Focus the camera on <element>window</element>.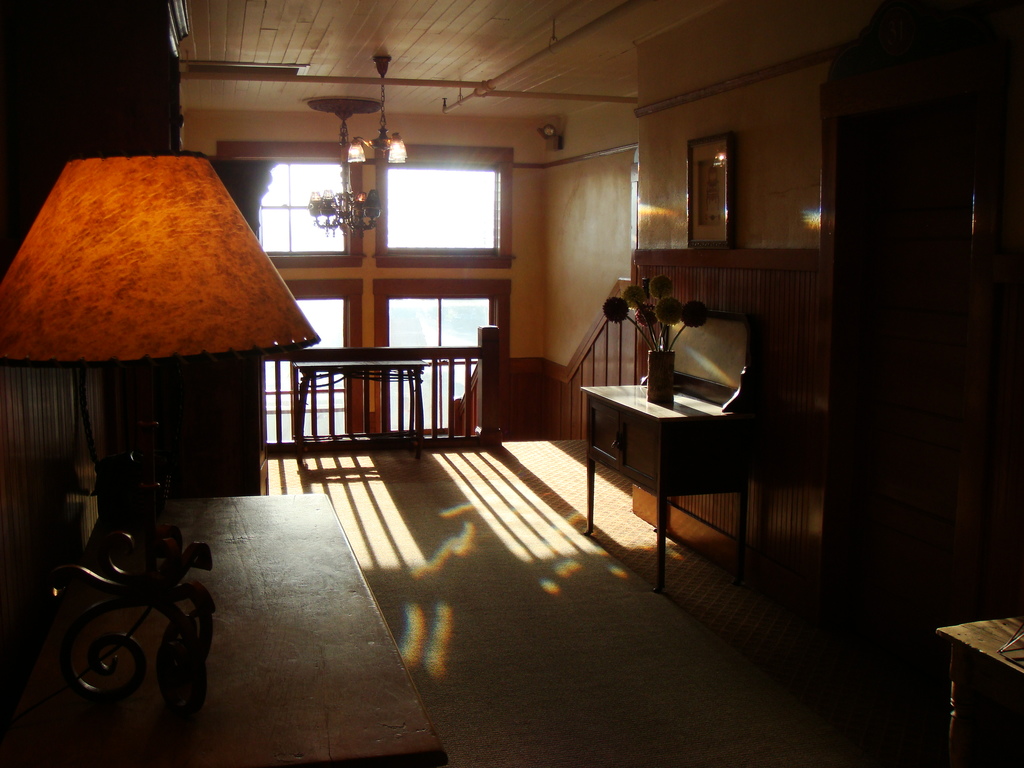
Focus region: [389, 293, 497, 435].
